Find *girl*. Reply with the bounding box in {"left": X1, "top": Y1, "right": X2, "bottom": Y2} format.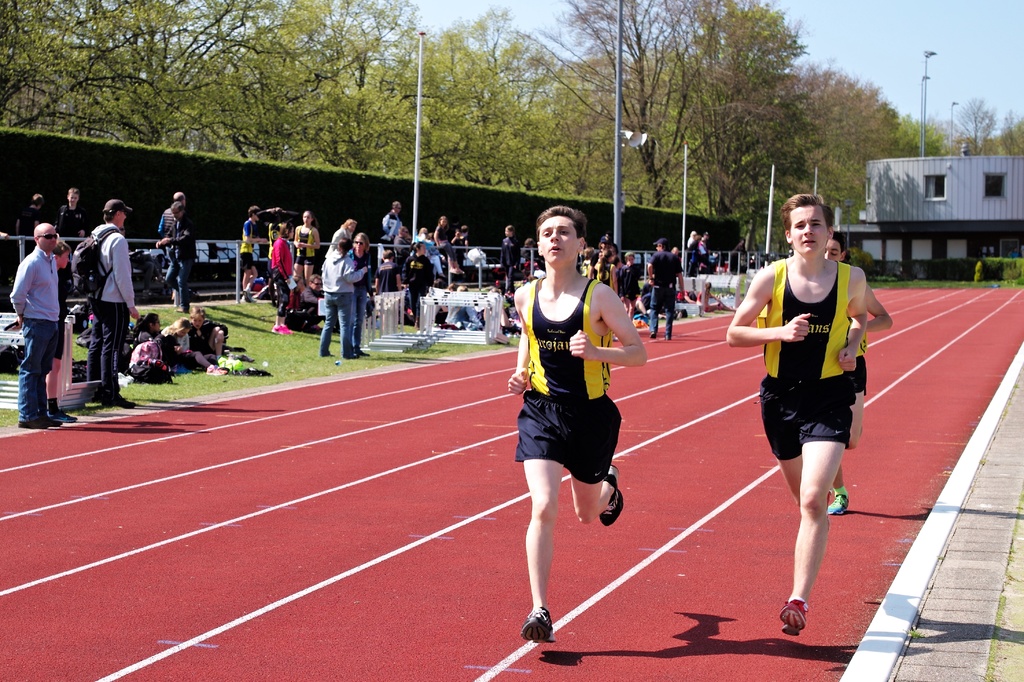
{"left": 432, "top": 215, "right": 463, "bottom": 273}.
